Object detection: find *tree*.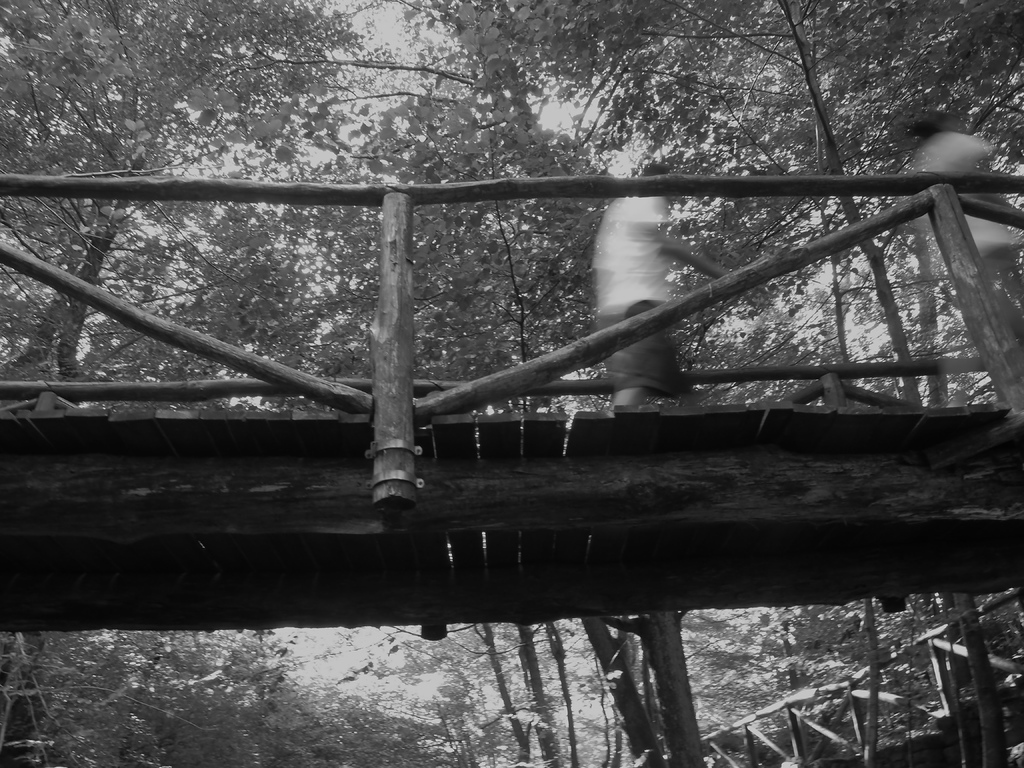
<bbox>0, 4, 1023, 767</bbox>.
